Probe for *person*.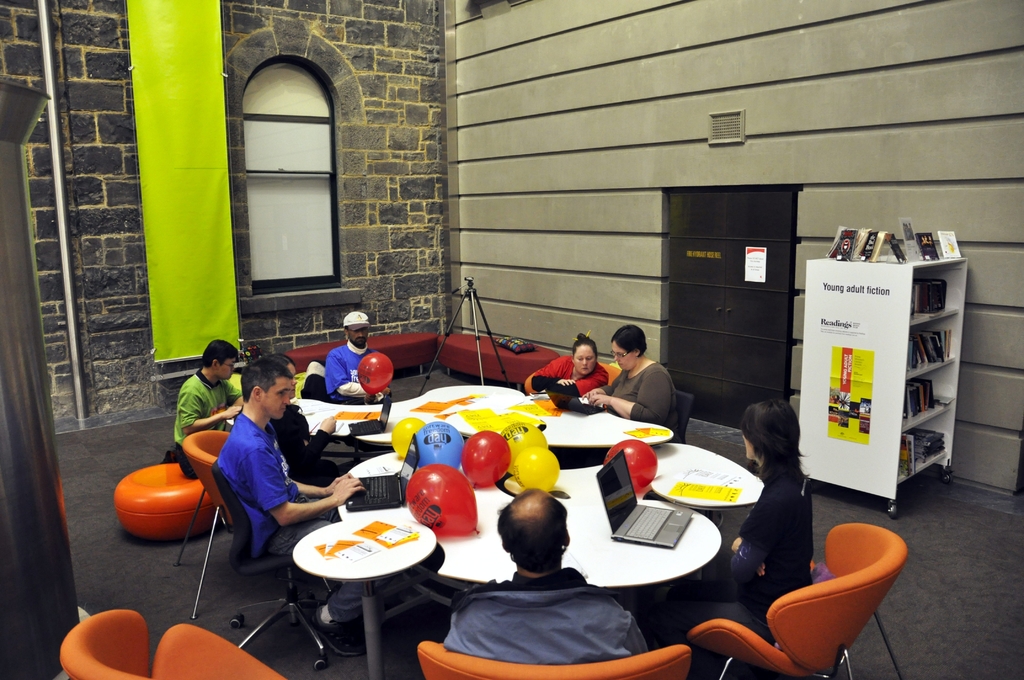
Probe result: [left=323, top=313, right=393, bottom=405].
